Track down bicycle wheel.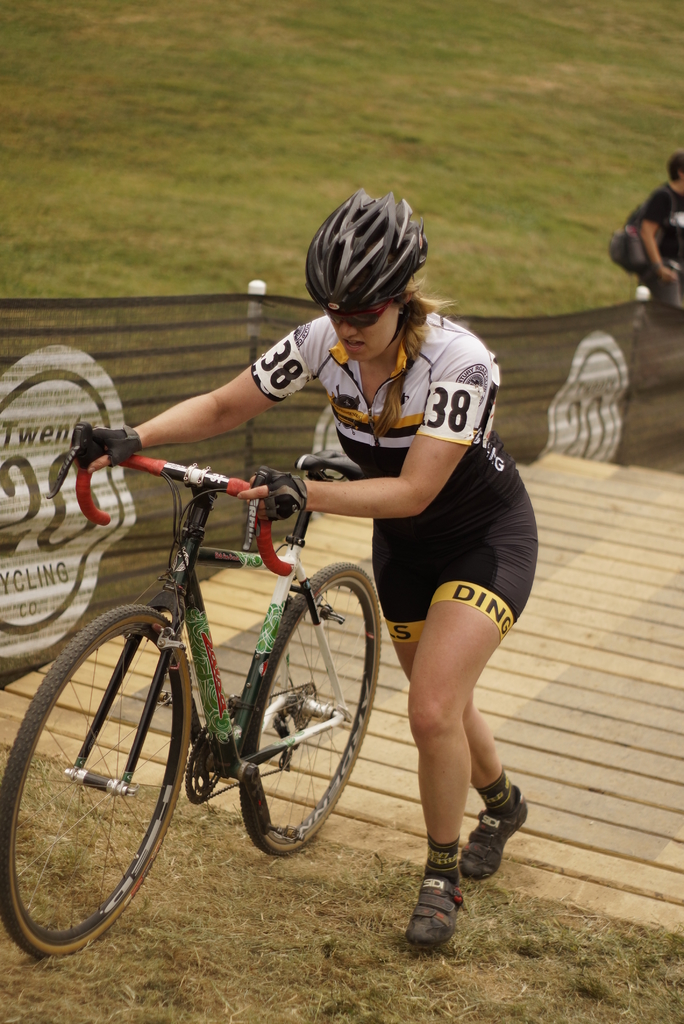
Tracked to {"left": 5, "top": 606, "right": 192, "bottom": 958}.
